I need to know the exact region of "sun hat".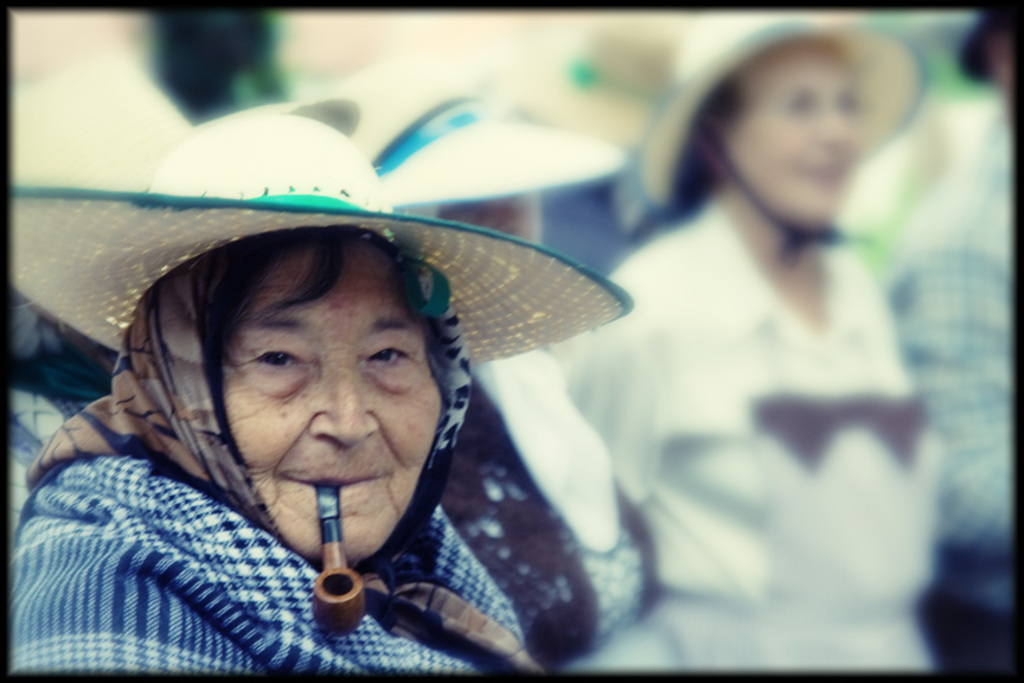
Region: (left=13, top=107, right=638, bottom=369).
